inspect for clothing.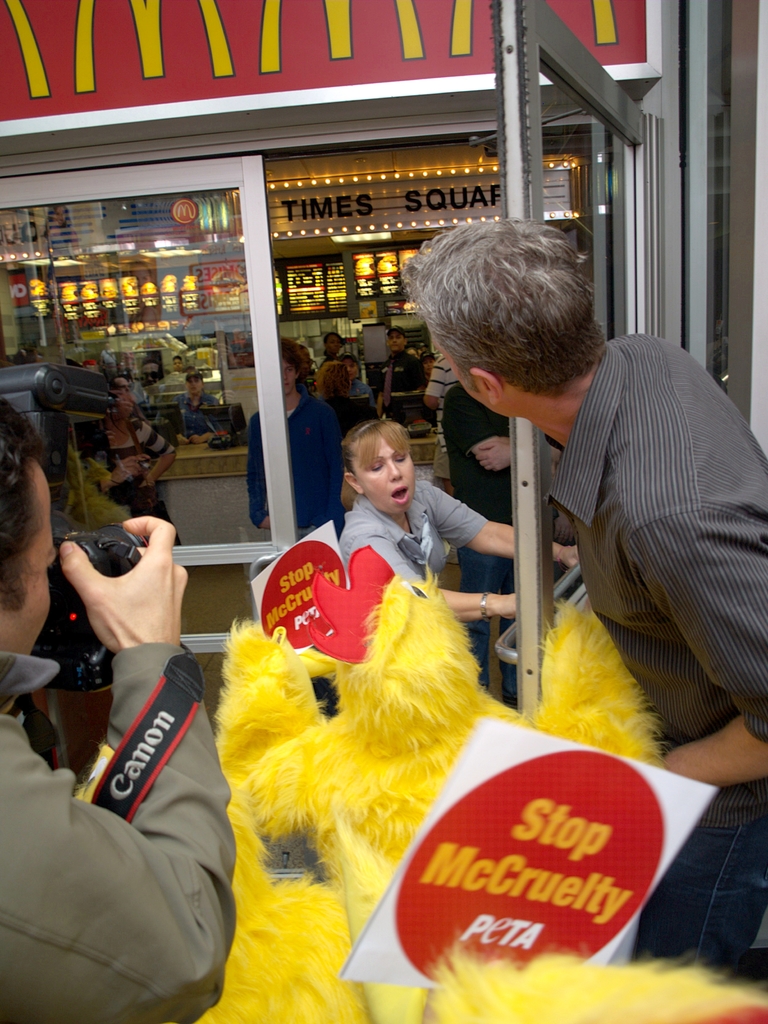
Inspection: (left=185, top=390, right=227, bottom=447).
